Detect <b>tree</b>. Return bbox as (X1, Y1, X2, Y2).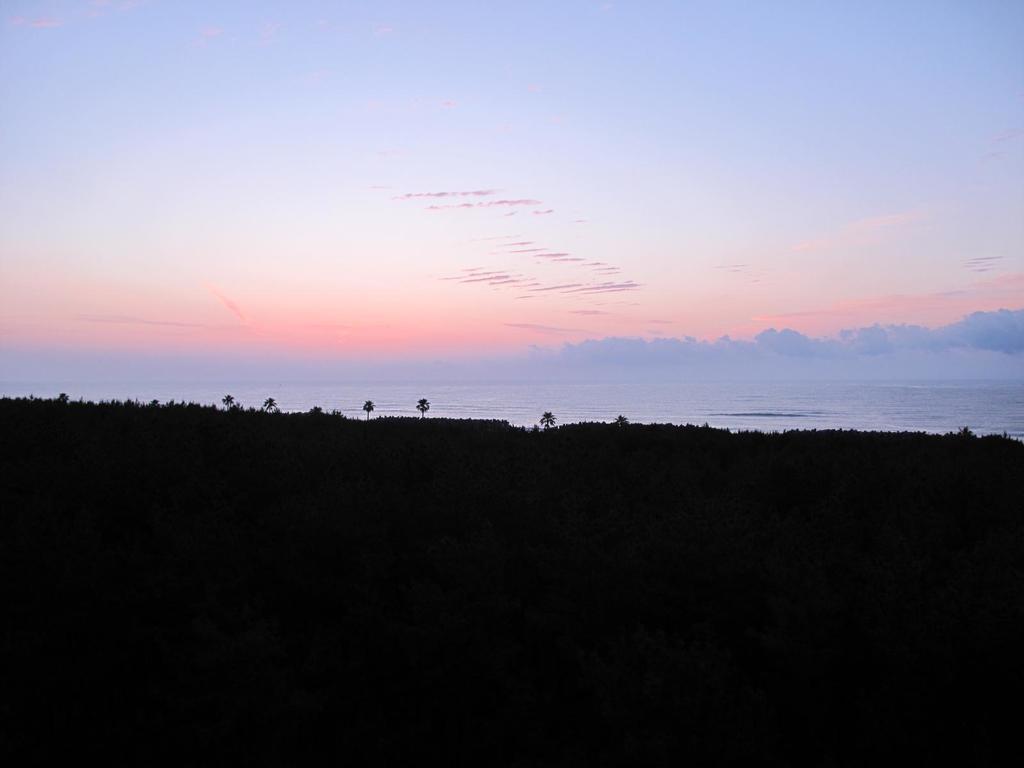
(218, 385, 237, 410).
